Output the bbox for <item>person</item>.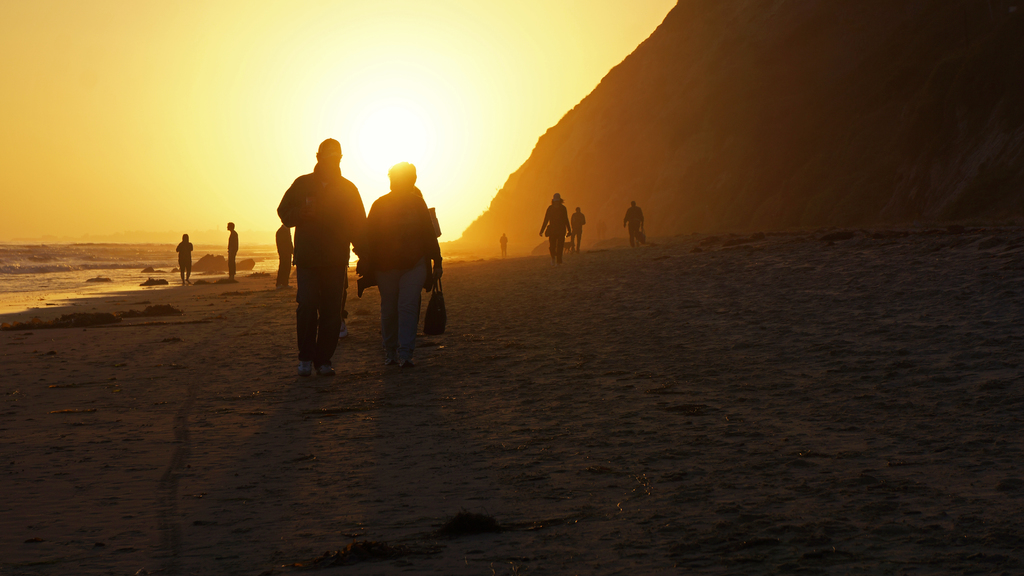
<bbox>499, 230, 510, 257</bbox>.
